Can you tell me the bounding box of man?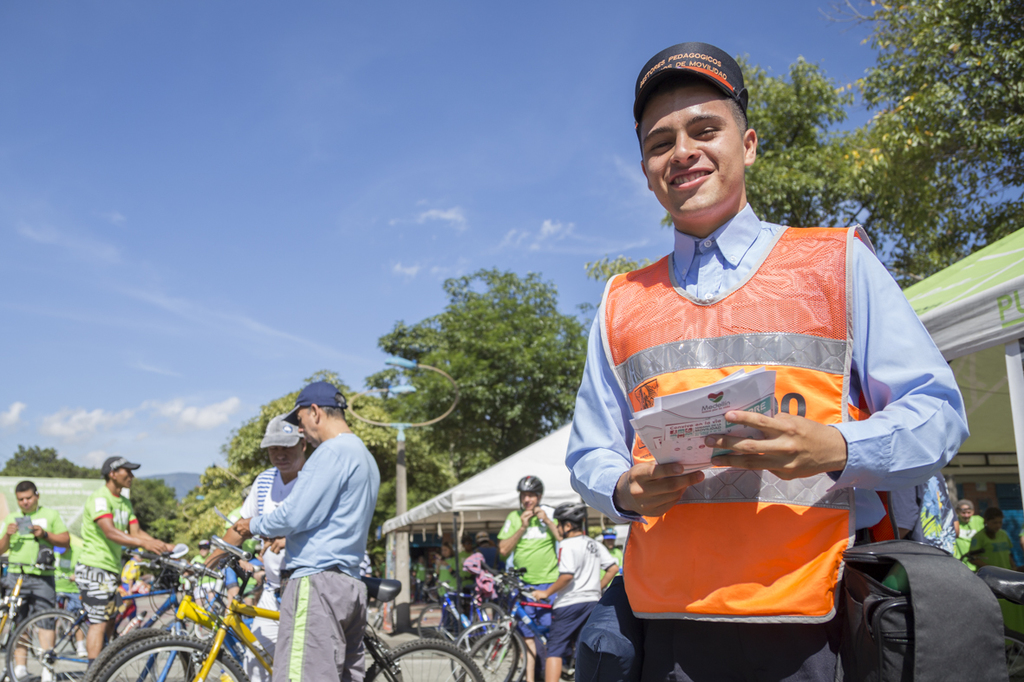
<region>0, 480, 74, 681</region>.
